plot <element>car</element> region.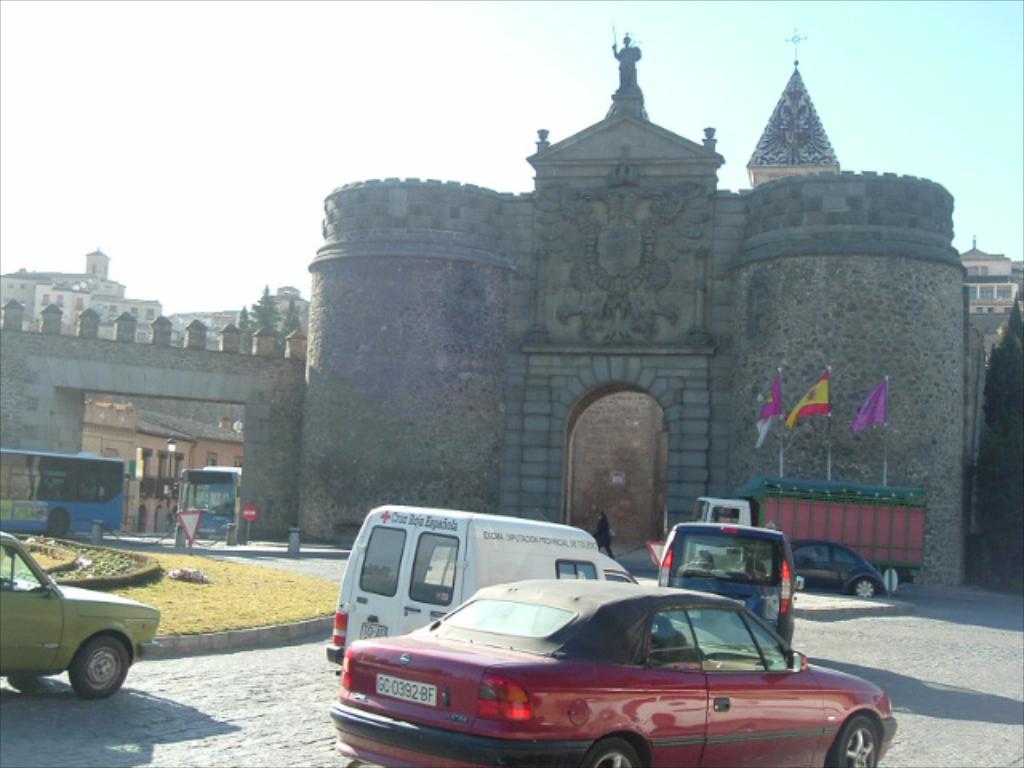
Plotted at bbox=(0, 533, 160, 699).
